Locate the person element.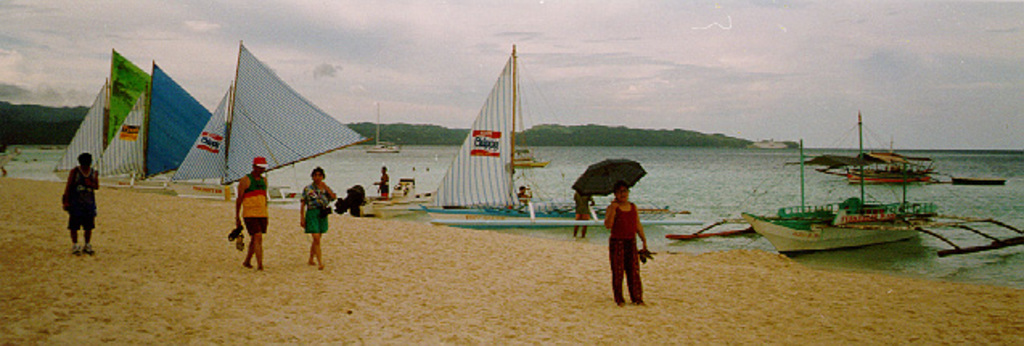
Element bbox: region(579, 190, 582, 225).
